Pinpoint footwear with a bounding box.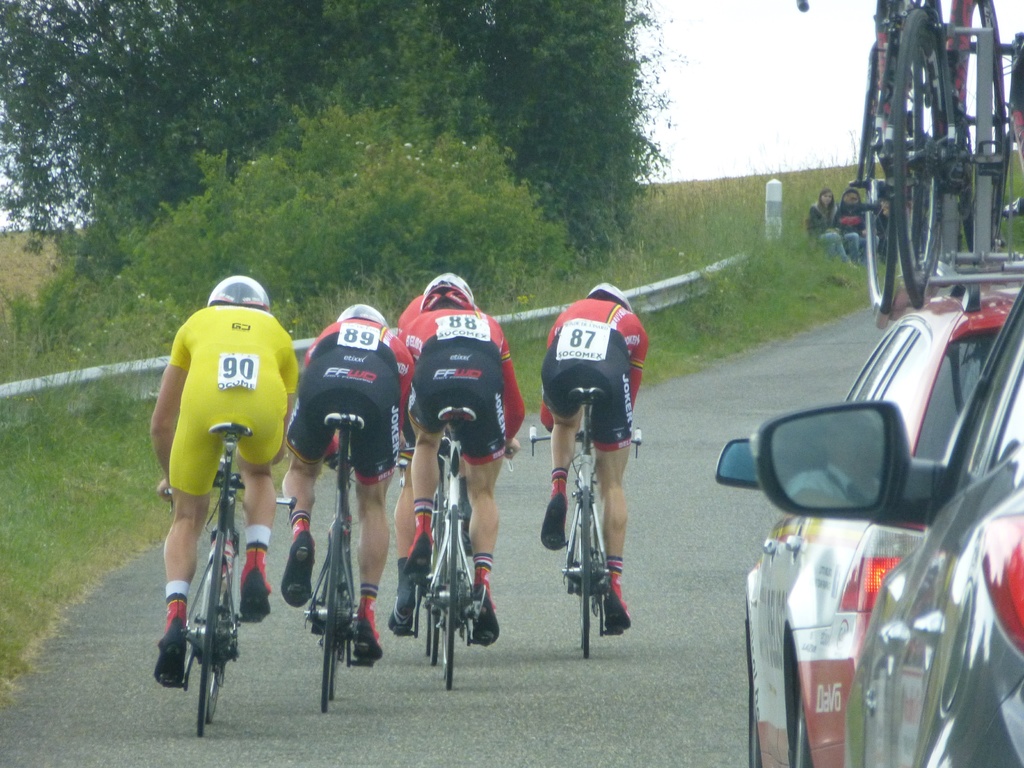
(543,495,567,549).
